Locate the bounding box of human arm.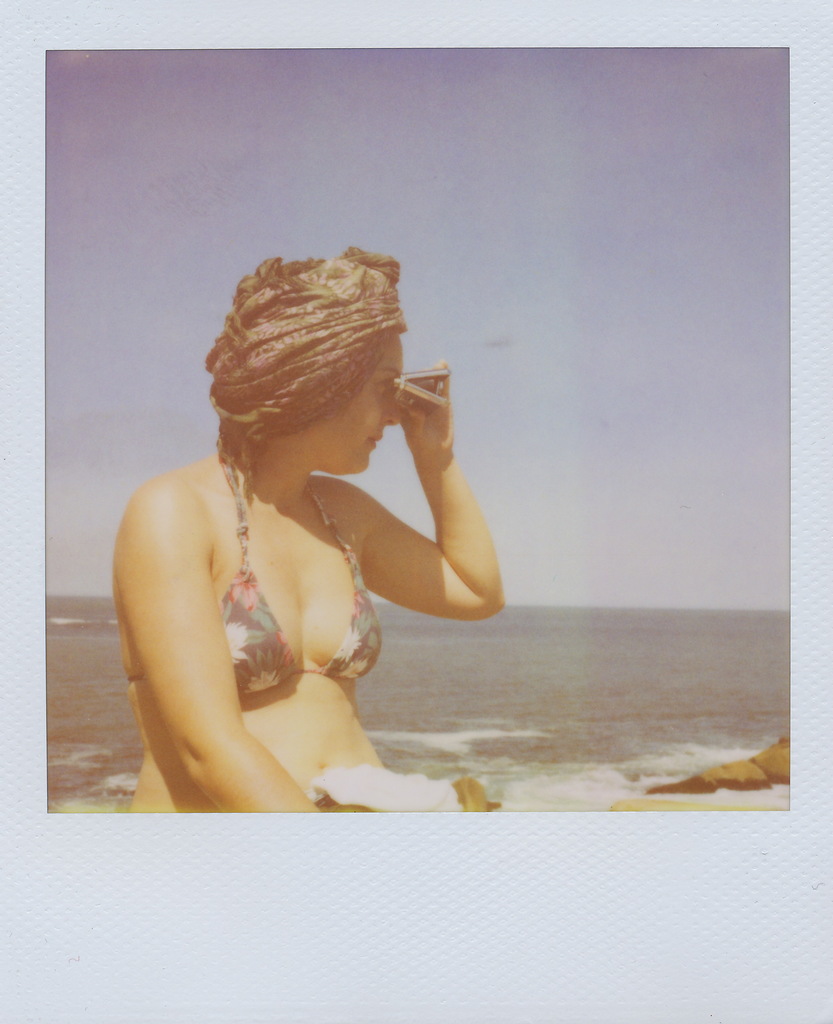
Bounding box: (x1=332, y1=392, x2=514, y2=646).
